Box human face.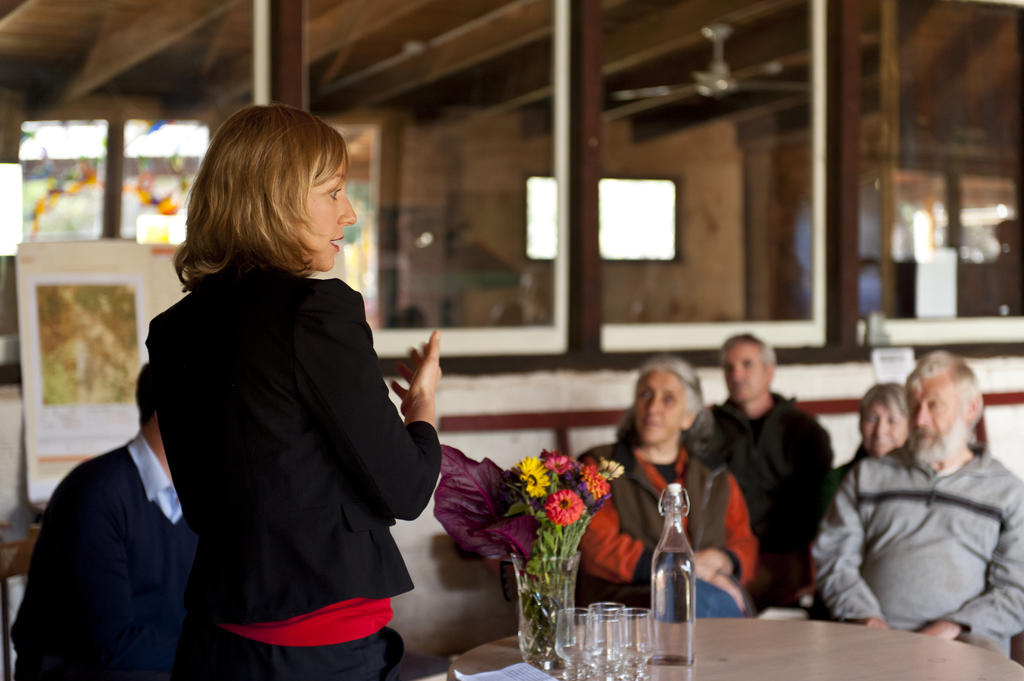
rect(630, 371, 687, 444).
